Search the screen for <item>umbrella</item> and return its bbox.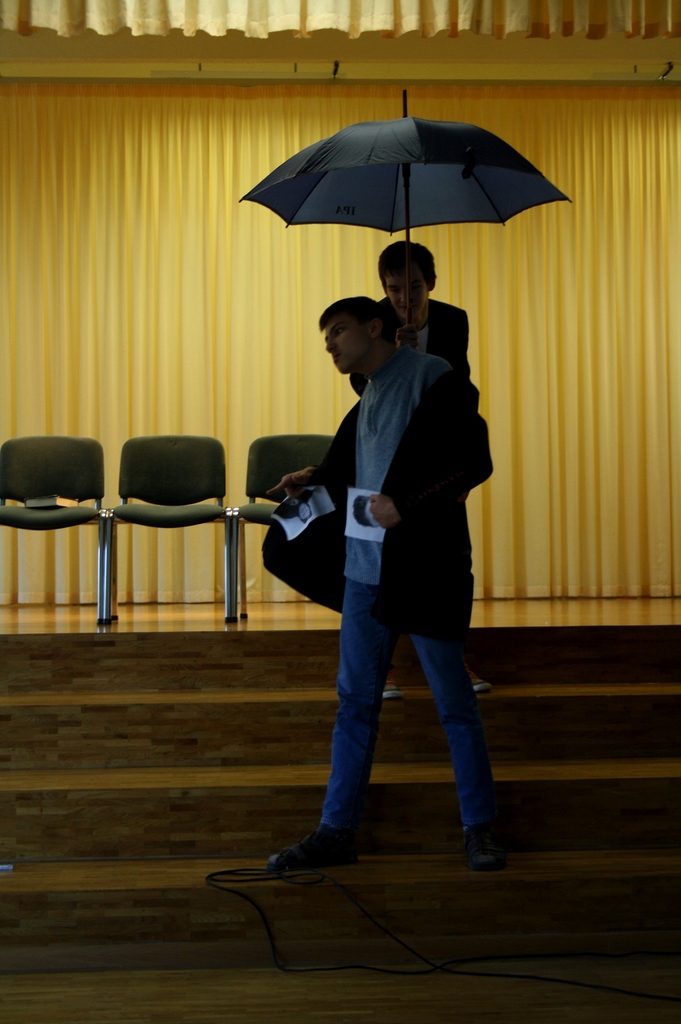
Found: [239,90,575,328].
